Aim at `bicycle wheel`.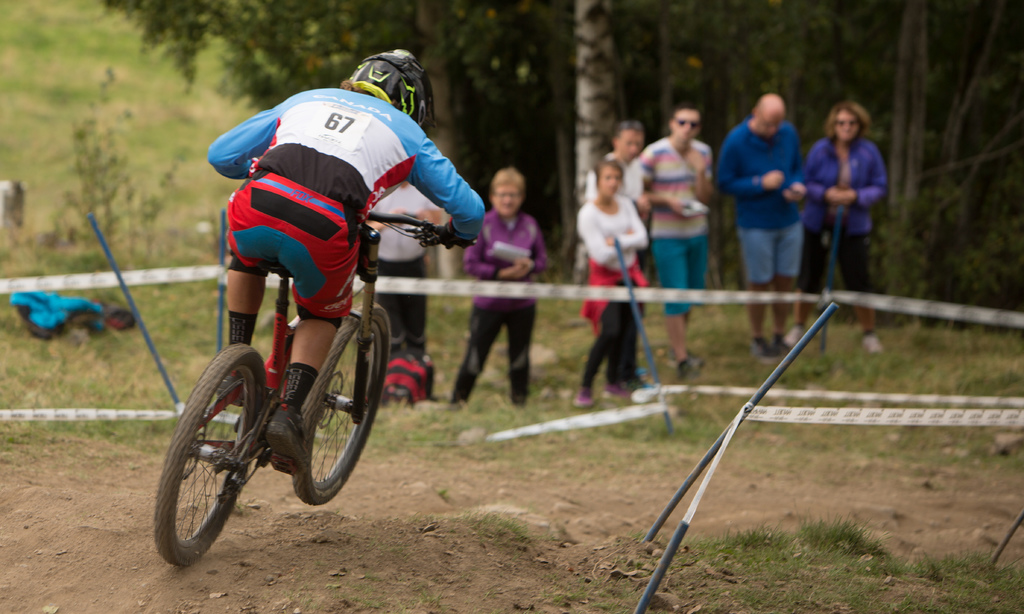
Aimed at box(291, 303, 392, 508).
